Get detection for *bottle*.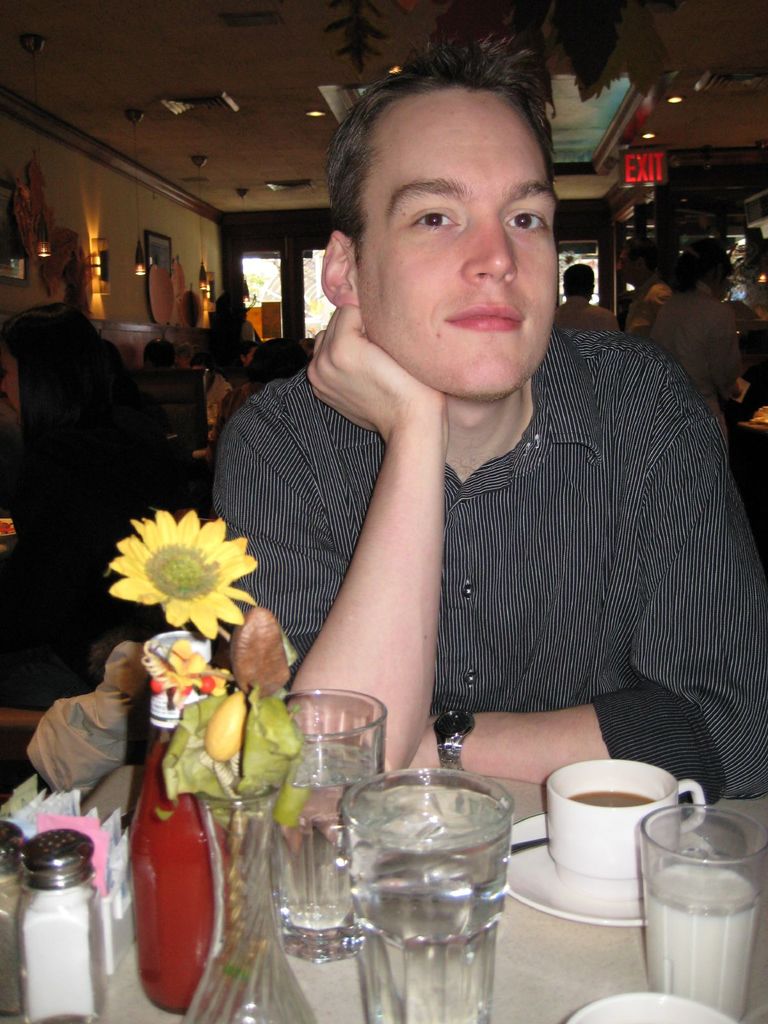
Detection: bbox=(129, 627, 237, 1016).
